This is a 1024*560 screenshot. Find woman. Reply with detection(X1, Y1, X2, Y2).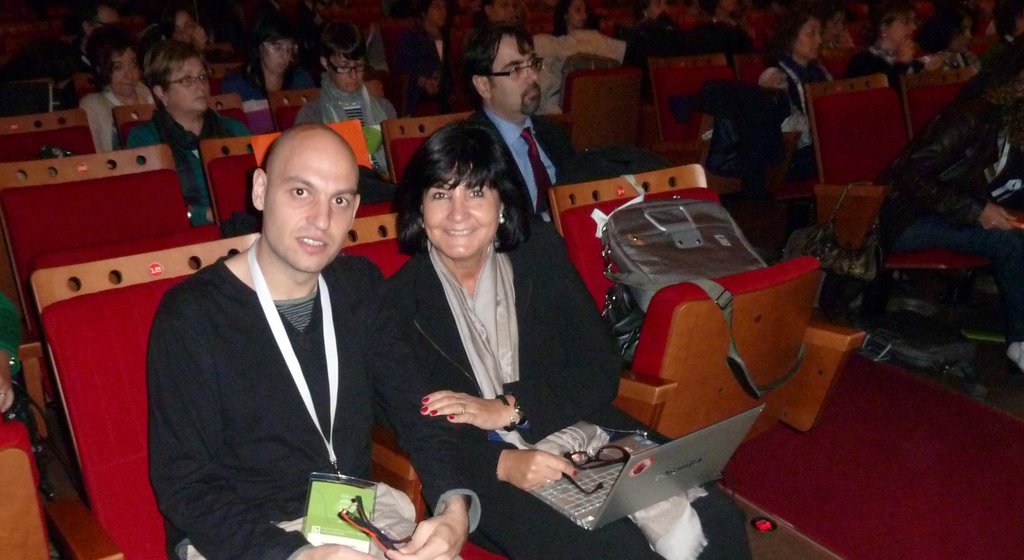
detection(646, 4, 674, 35).
